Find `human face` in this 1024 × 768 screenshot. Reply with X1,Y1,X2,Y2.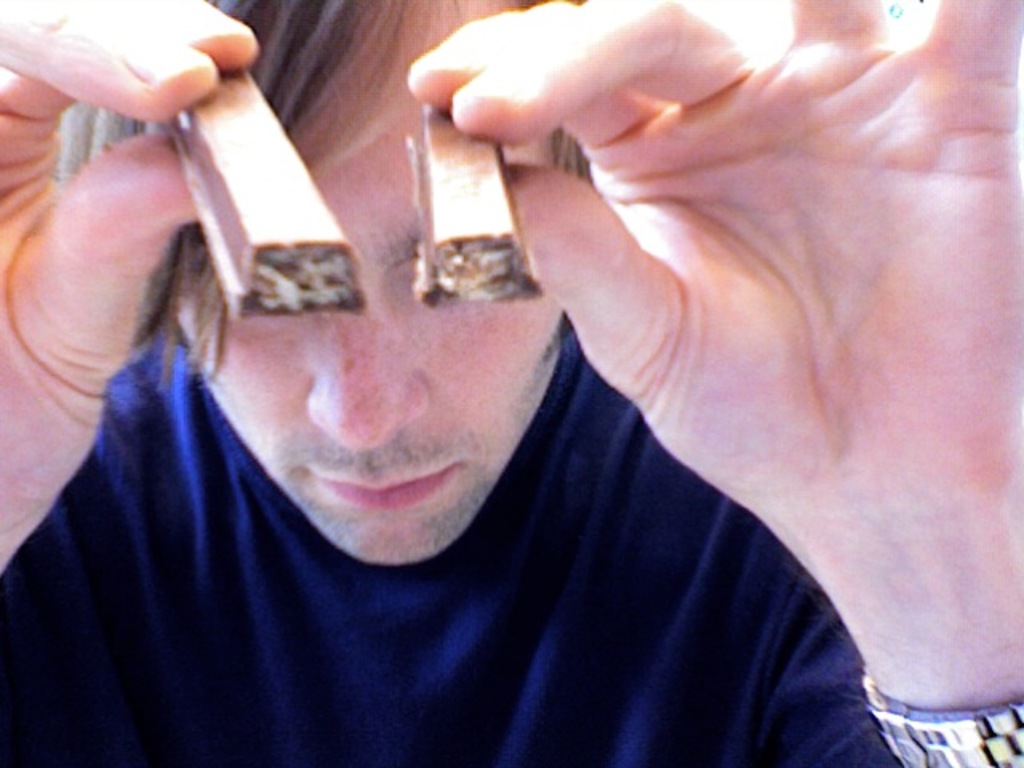
176,0,557,563.
